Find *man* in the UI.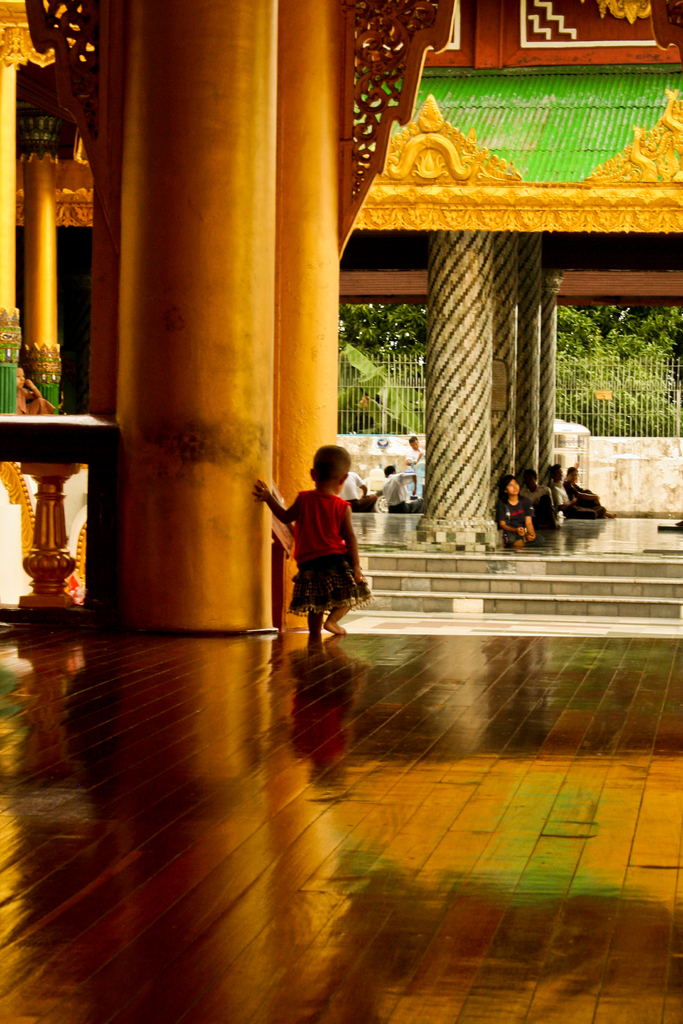
UI element at region(523, 474, 568, 525).
